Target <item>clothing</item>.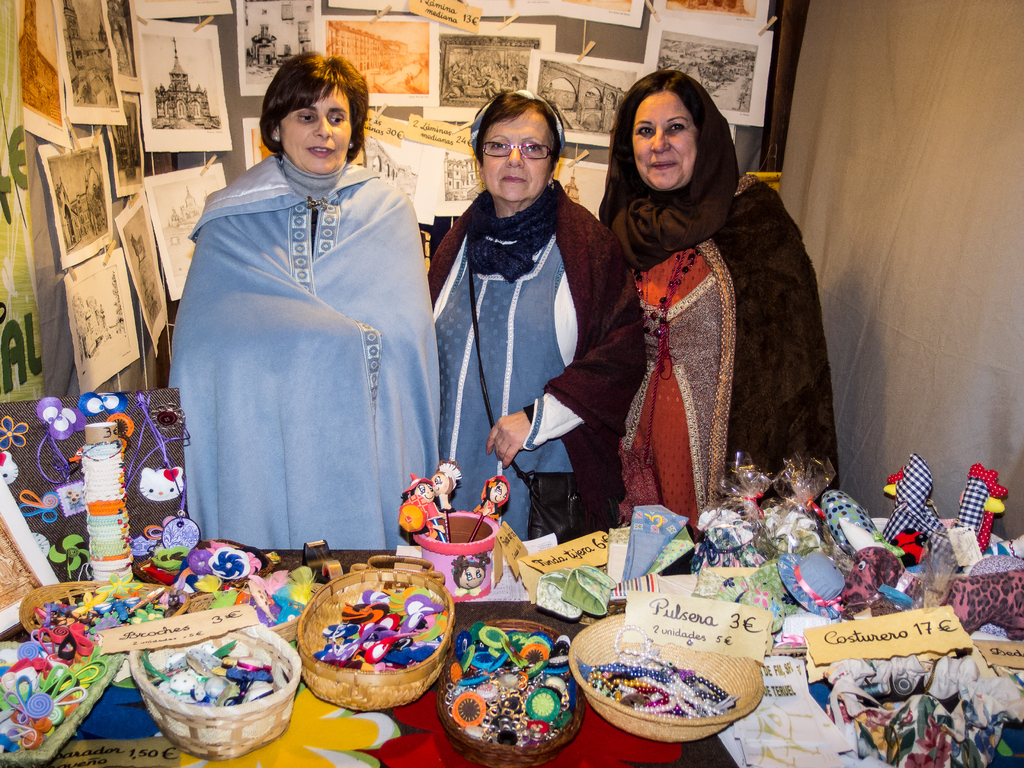
Target region: x1=598 y1=184 x2=836 y2=518.
